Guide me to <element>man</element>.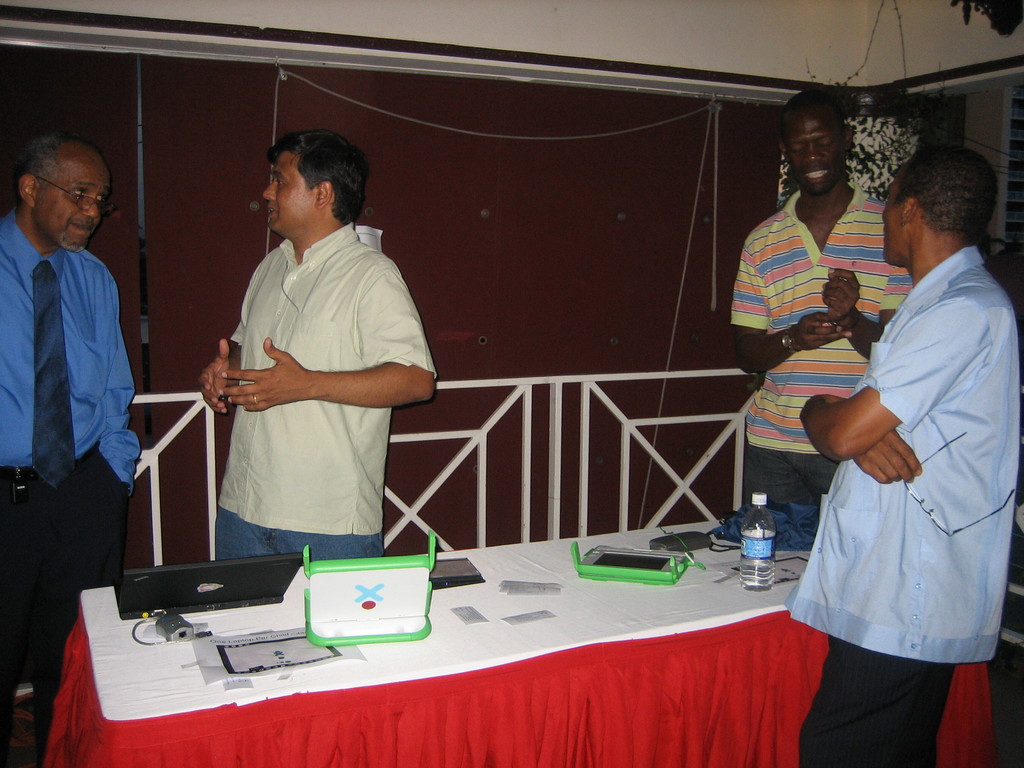
Guidance: detection(0, 132, 145, 746).
